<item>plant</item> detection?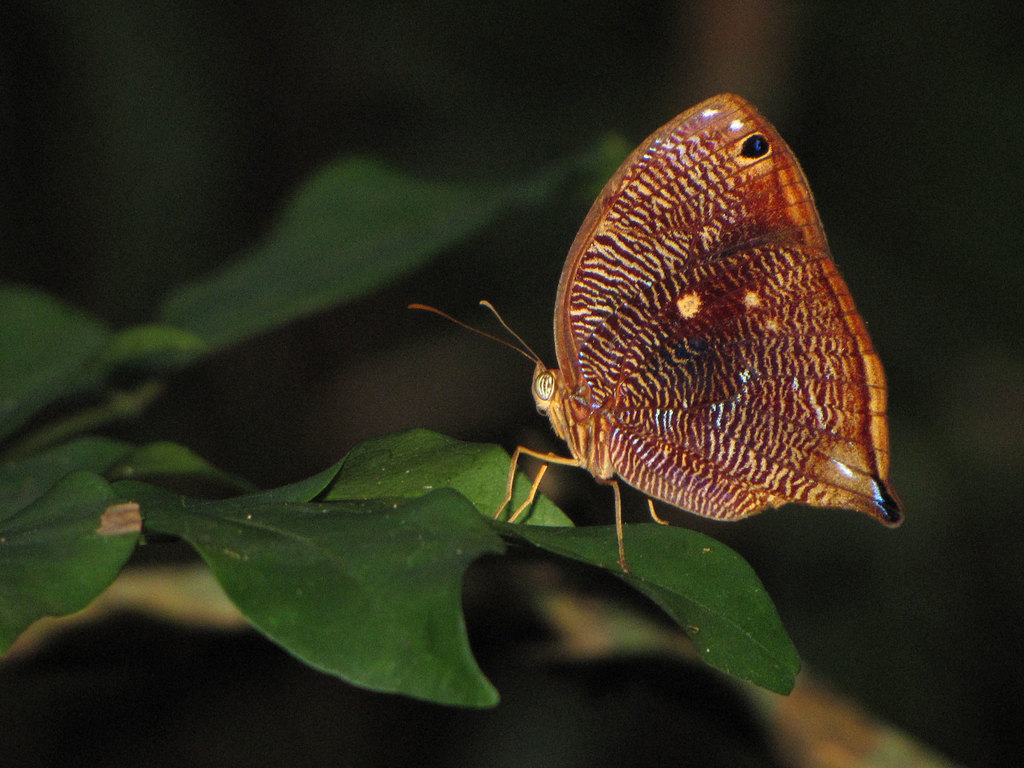
0:133:801:707
